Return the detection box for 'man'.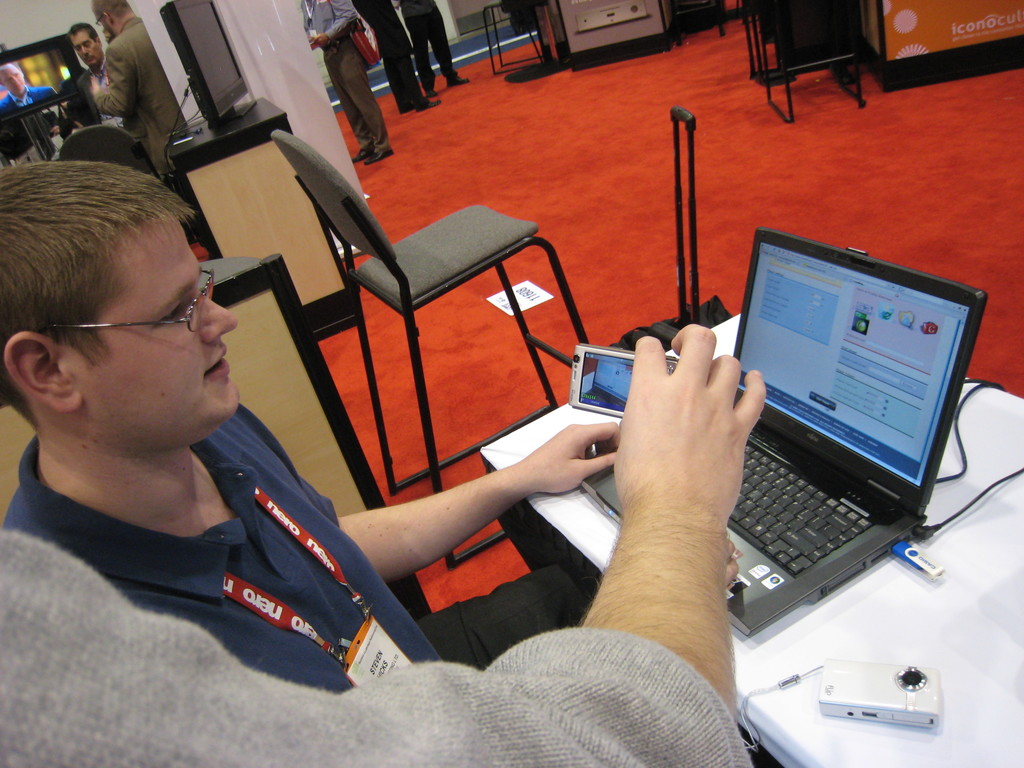
[left=297, top=0, right=397, bottom=172].
